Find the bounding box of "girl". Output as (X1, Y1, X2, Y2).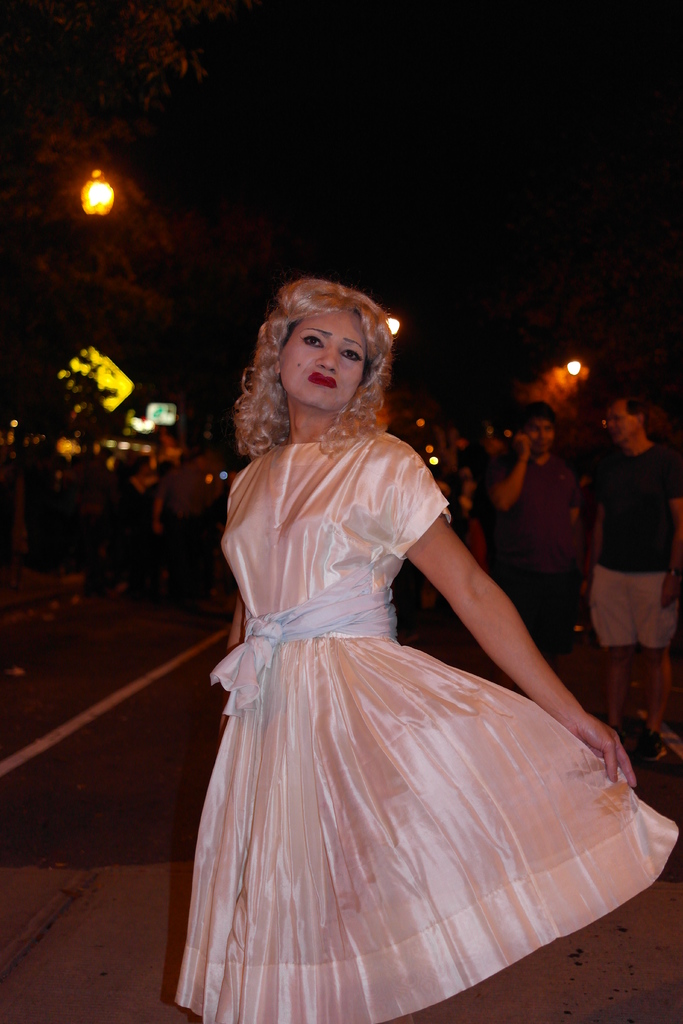
(170, 276, 678, 1023).
